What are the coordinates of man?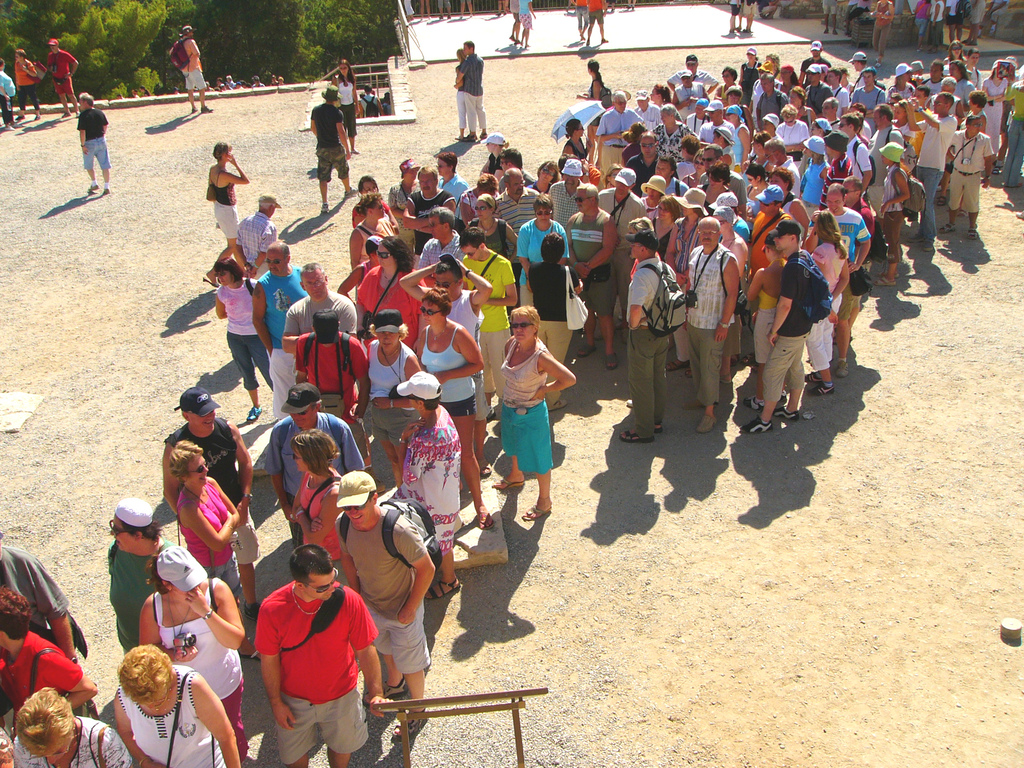
crop(824, 0, 838, 32).
